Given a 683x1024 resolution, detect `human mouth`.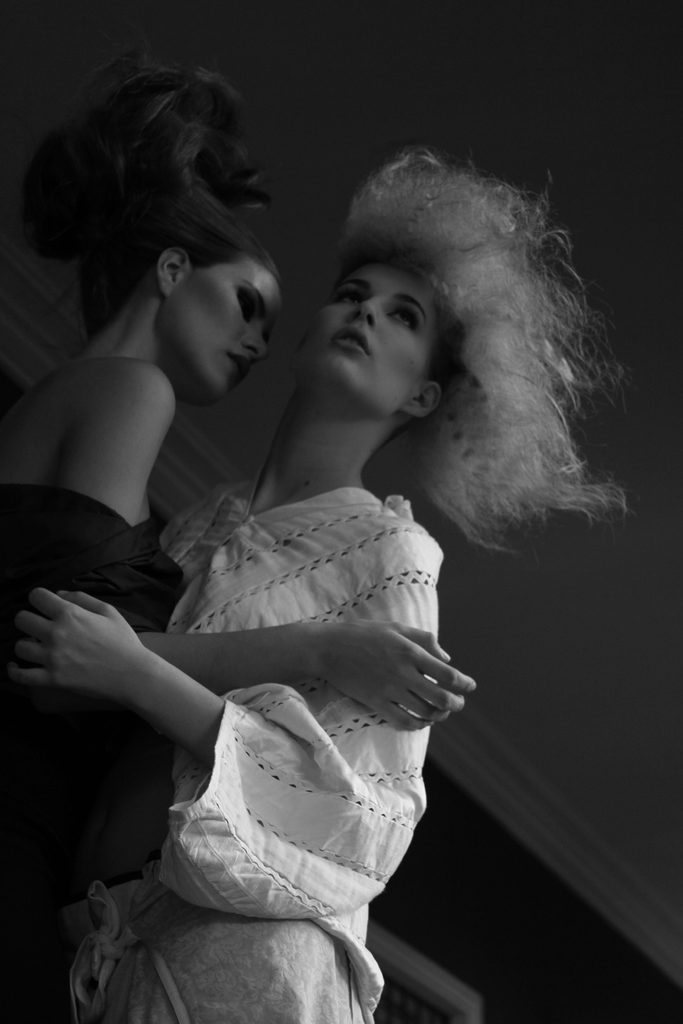
bbox(327, 321, 374, 354).
